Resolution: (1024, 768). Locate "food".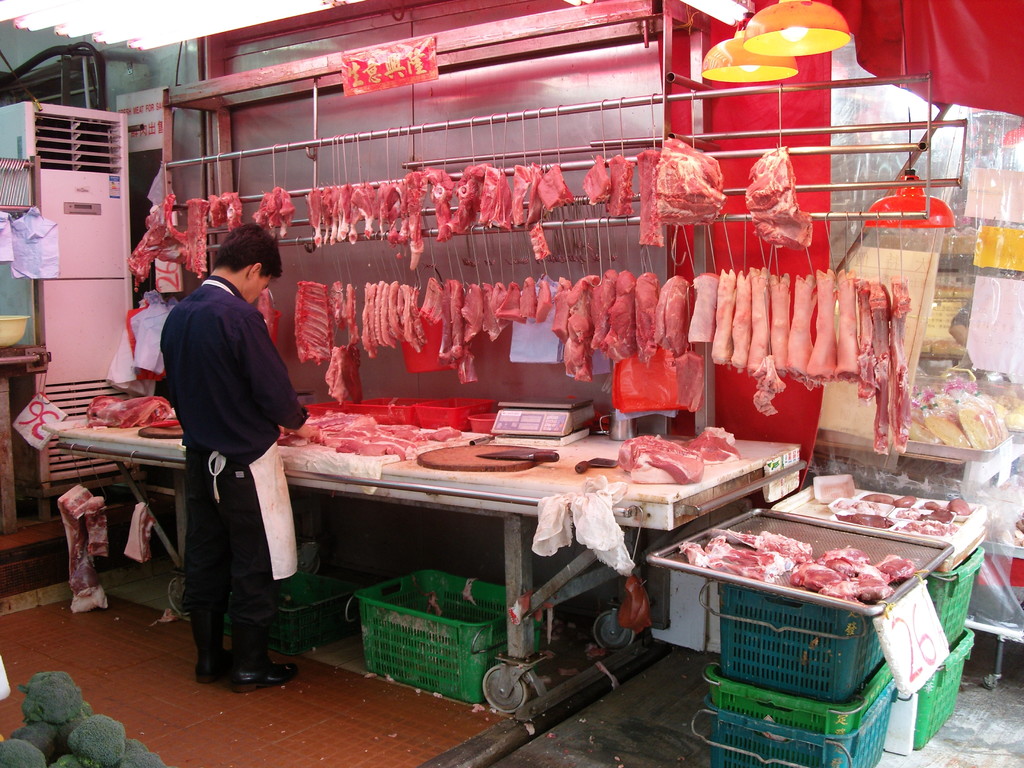
(408, 170, 429, 273).
